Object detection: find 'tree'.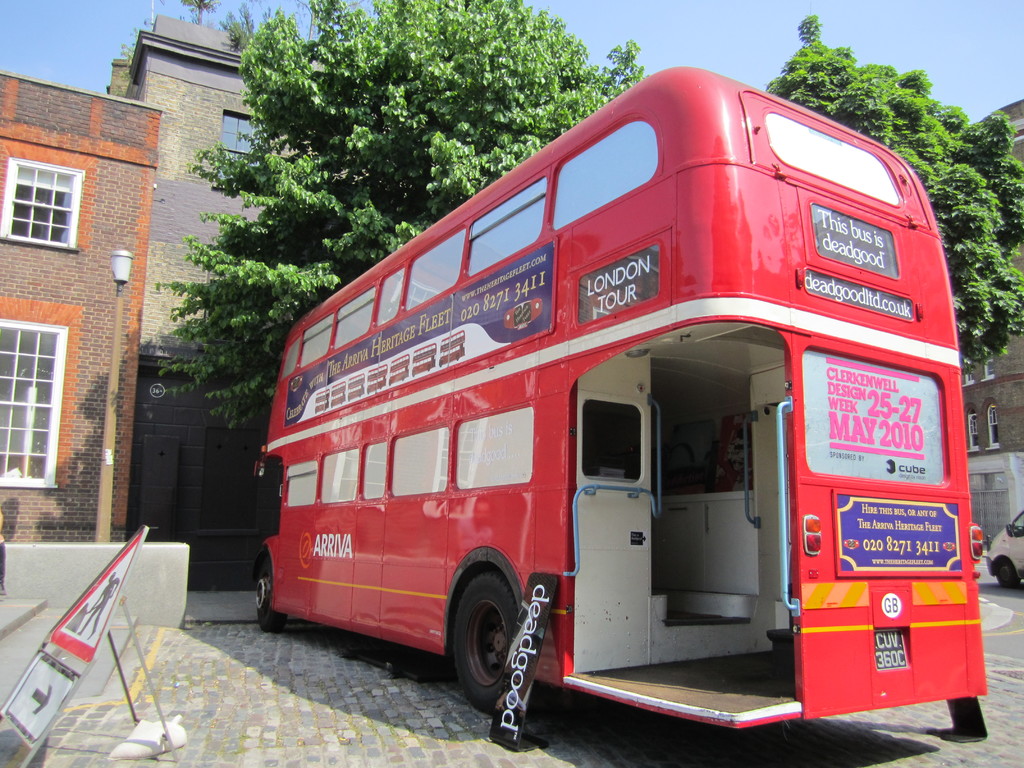
<box>758,6,1023,374</box>.
